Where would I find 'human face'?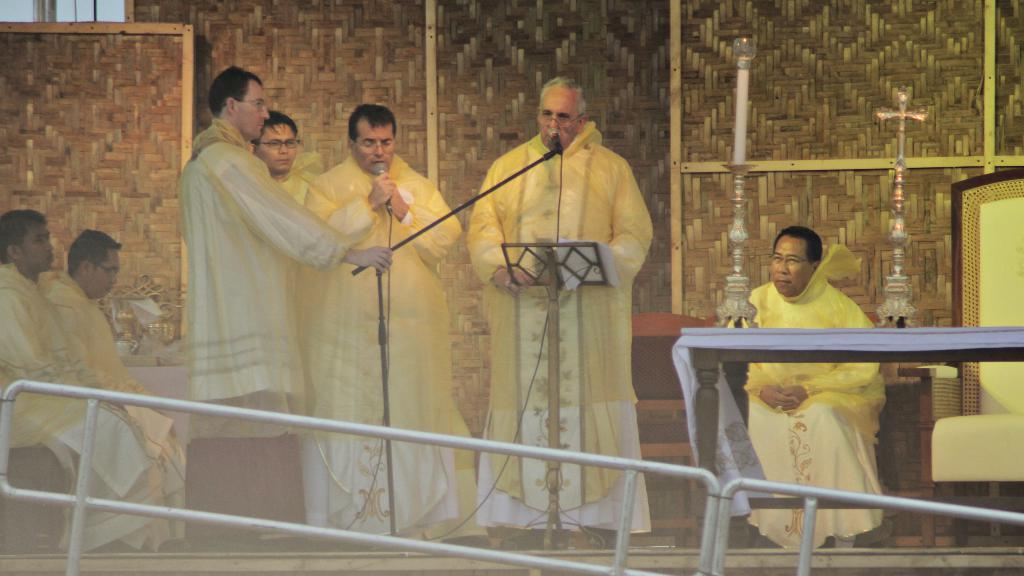
At [771,233,814,300].
